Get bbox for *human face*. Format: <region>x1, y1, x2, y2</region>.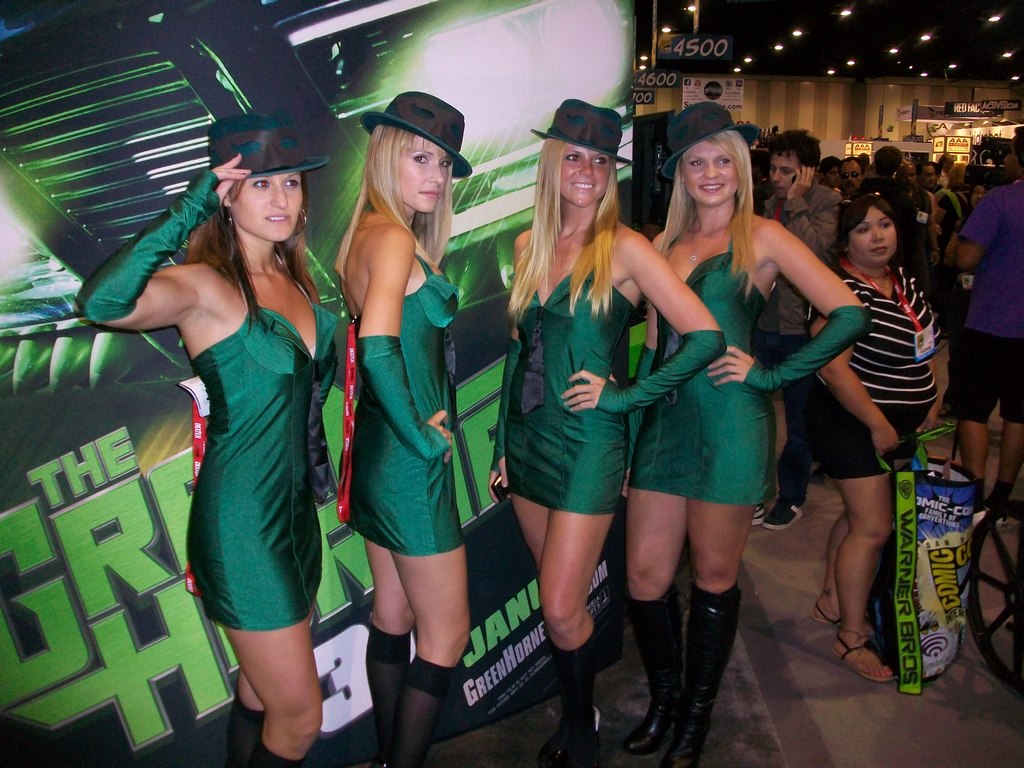
<region>895, 164, 916, 189</region>.
